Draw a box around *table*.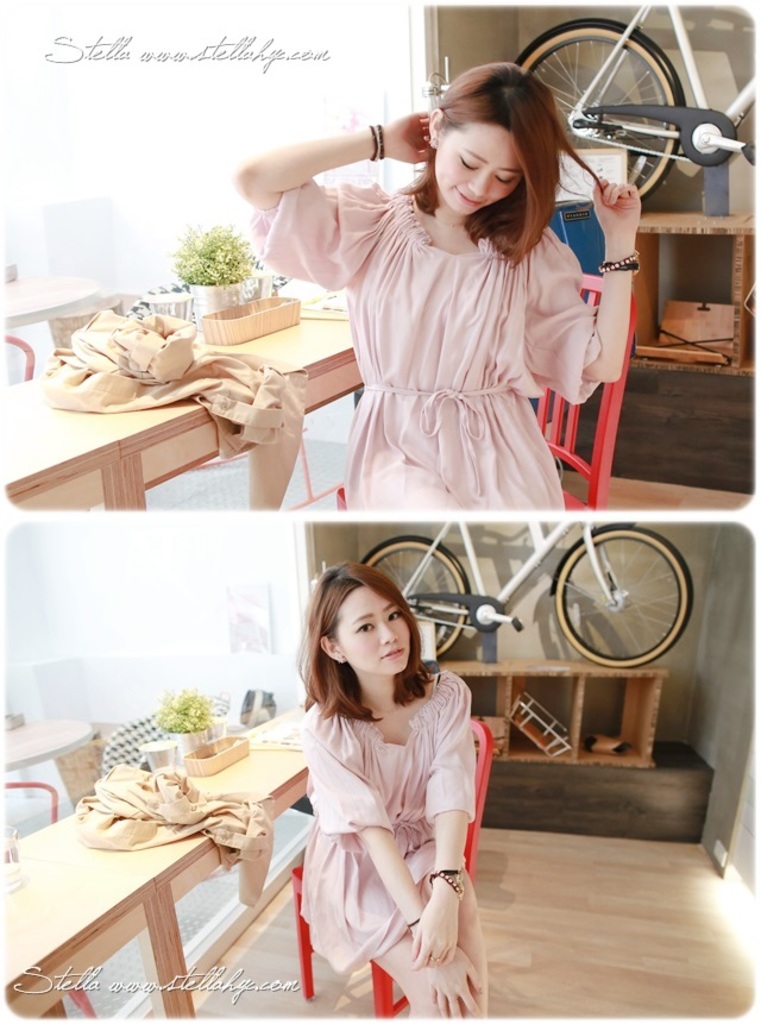
detection(0, 717, 92, 789).
